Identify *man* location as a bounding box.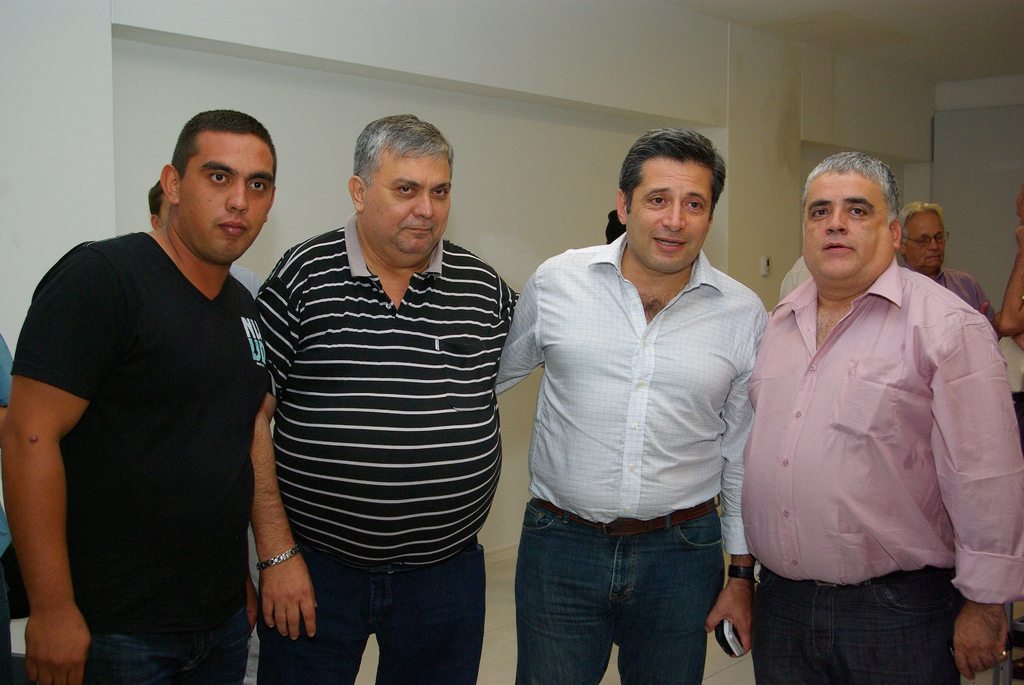
<region>495, 125, 774, 684</region>.
